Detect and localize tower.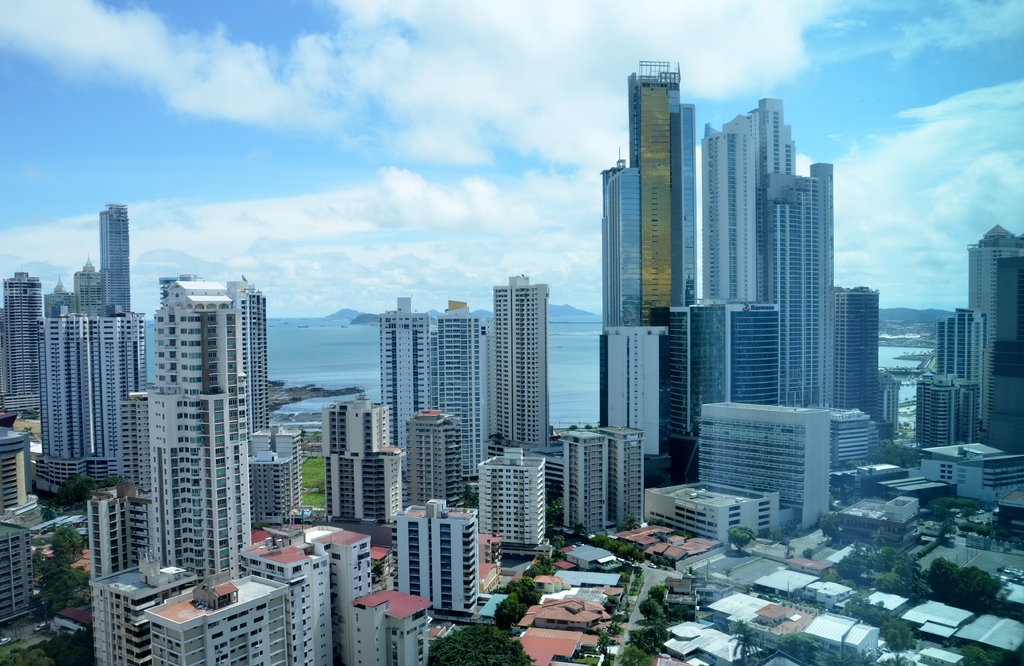
Localized at x1=940 y1=312 x2=980 y2=392.
